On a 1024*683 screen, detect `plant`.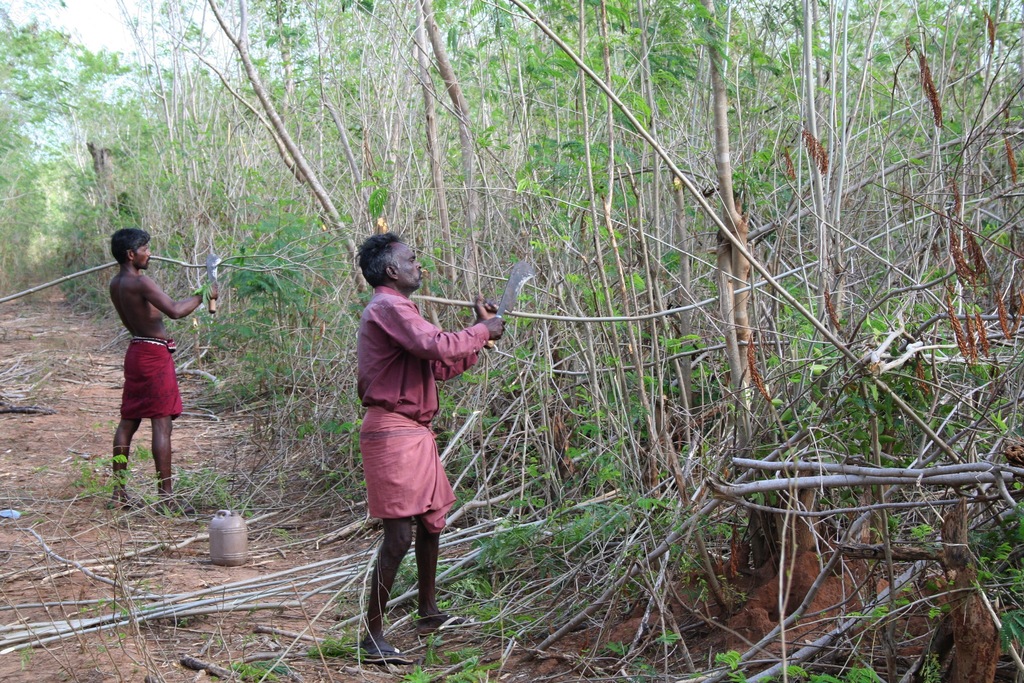
(451,642,490,672).
